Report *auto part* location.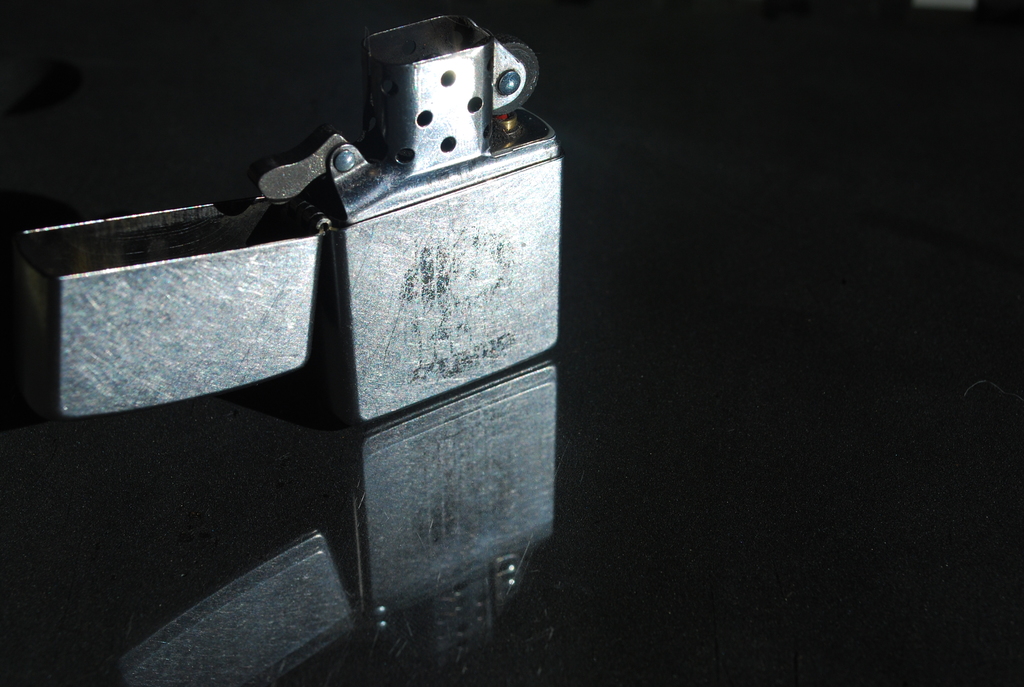
Report: 0 13 572 686.
